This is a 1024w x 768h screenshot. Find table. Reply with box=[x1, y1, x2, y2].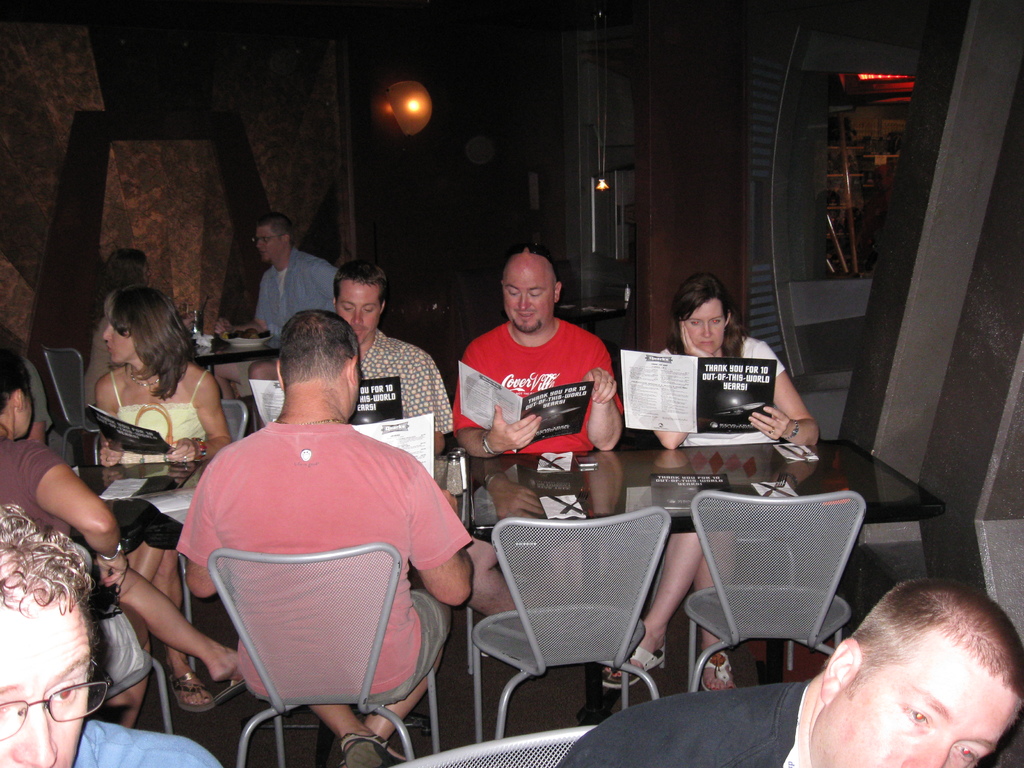
box=[65, 464, 456, 696].
